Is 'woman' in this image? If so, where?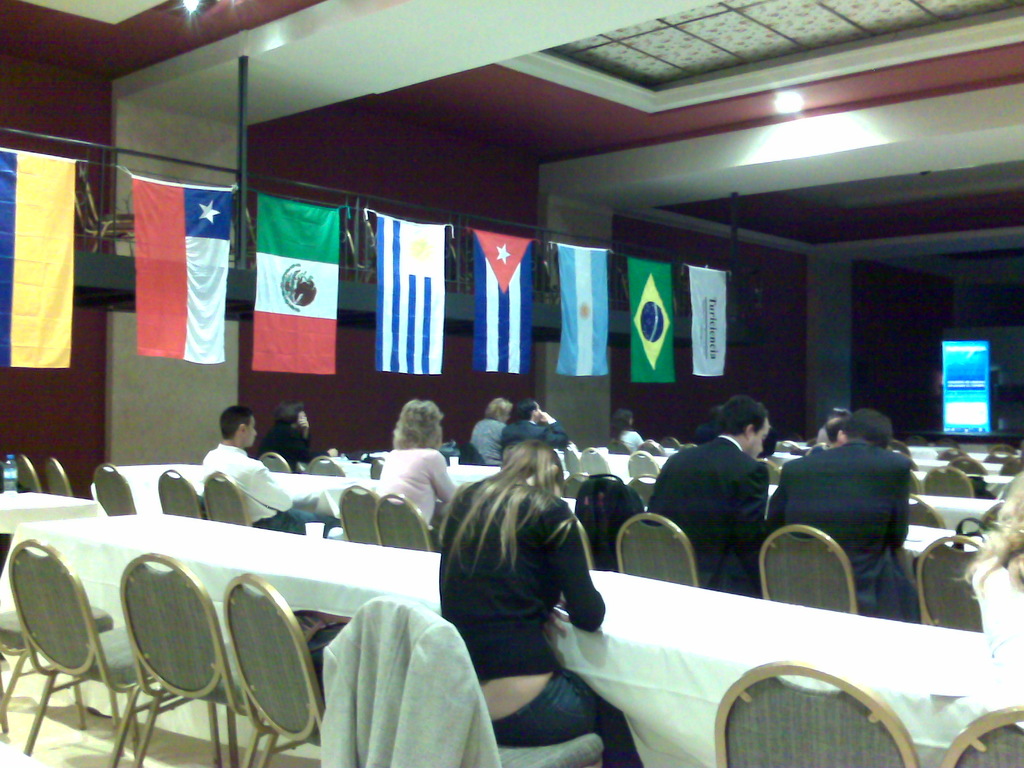
Yes, at 365:378:477:540.
